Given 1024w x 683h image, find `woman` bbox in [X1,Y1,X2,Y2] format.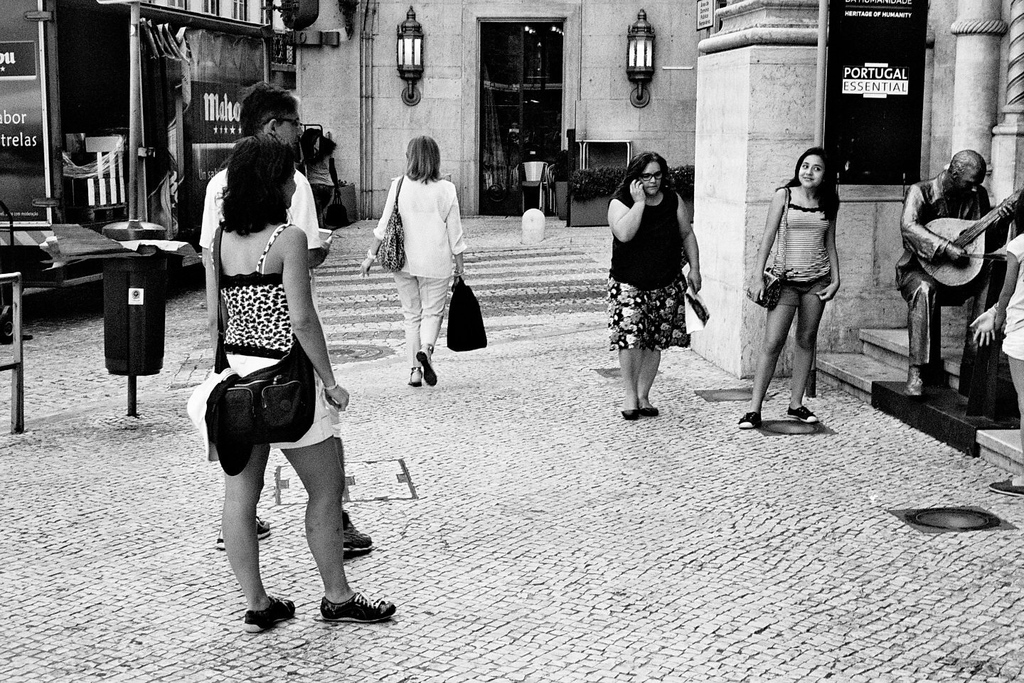
[606,143,711,432].
